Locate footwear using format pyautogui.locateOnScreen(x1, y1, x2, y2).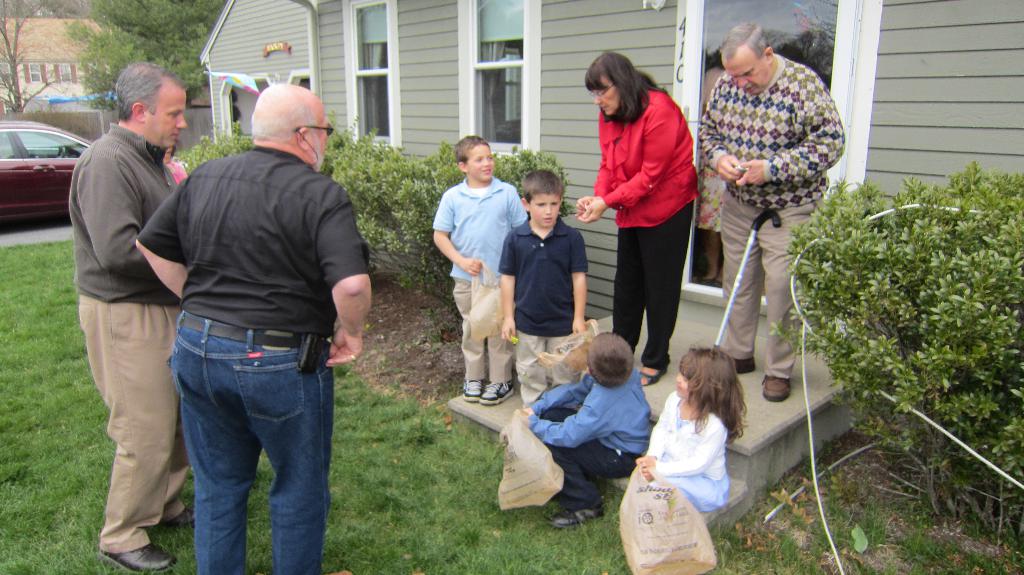
pyautogui.locateOnScreen(460, 375, 484, 399).
